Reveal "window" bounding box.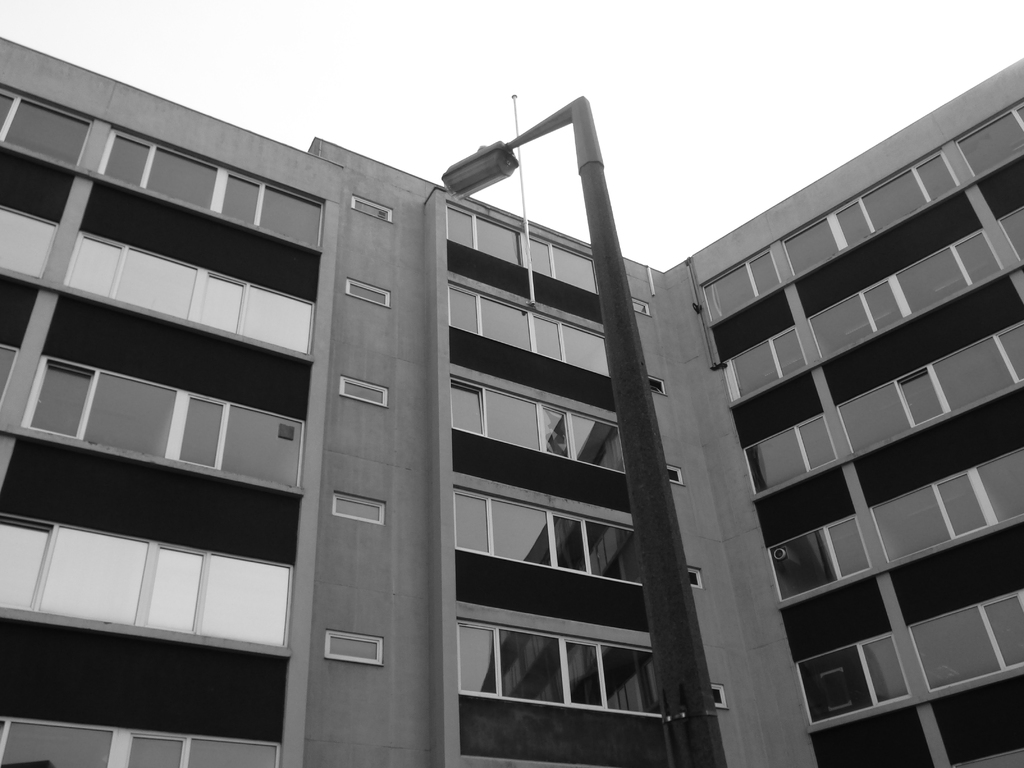
Revealed: {"x1": 631, "y1": 296, "x2": 654, "y2": 323}.
